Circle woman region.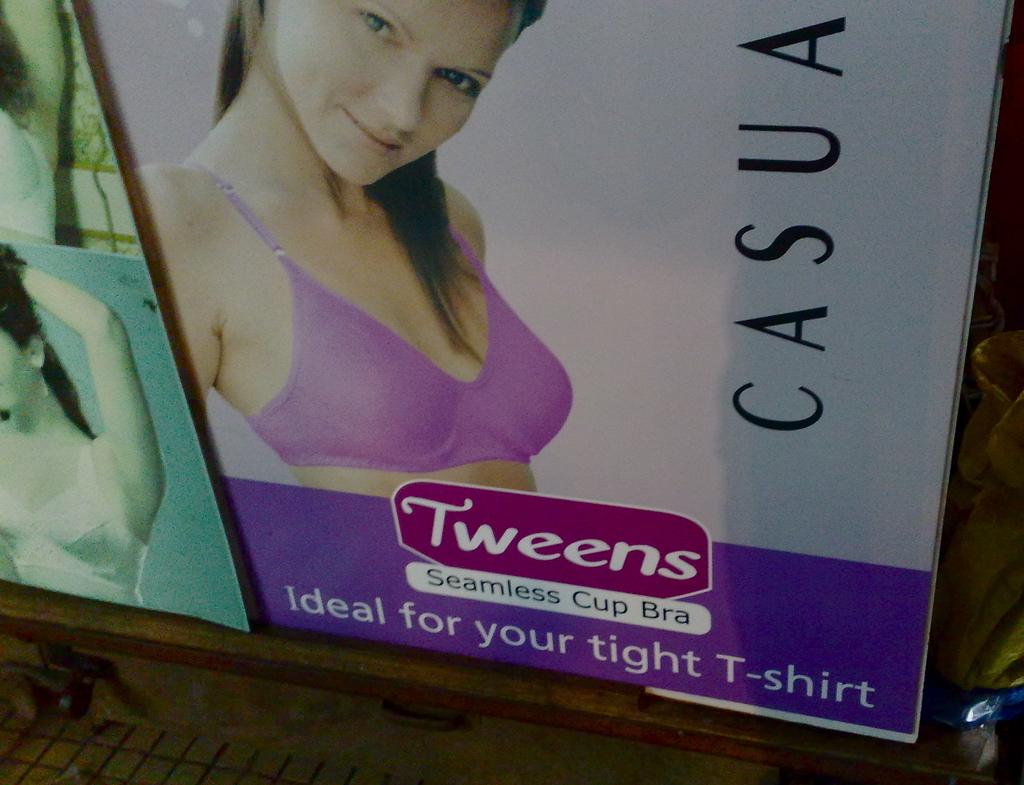
Region: 0/231/165/601.
